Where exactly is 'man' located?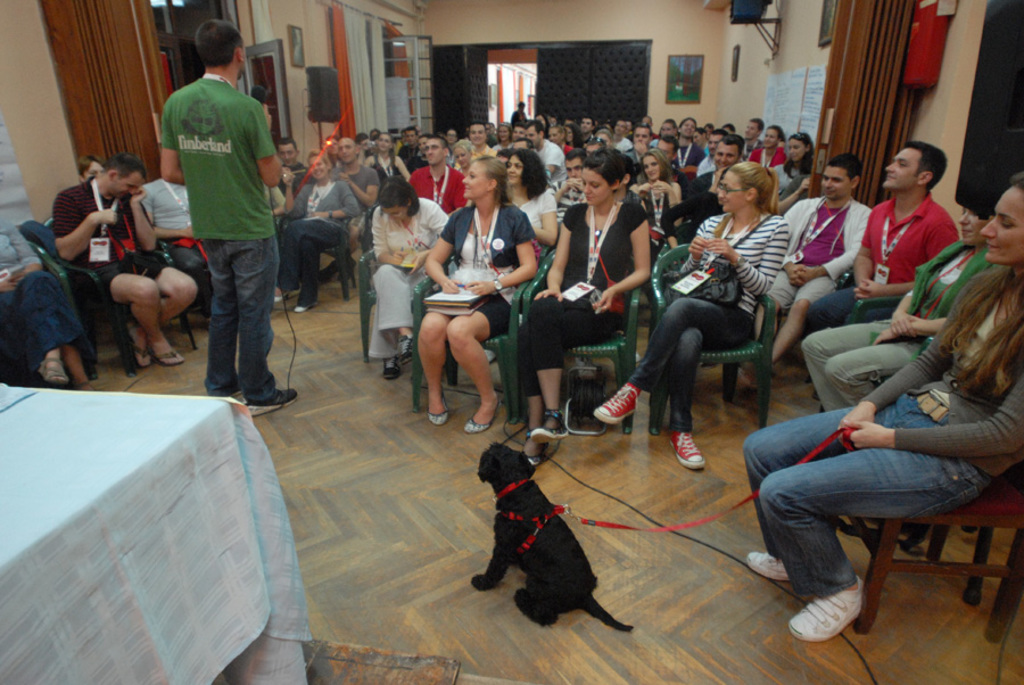
Its bounding box is [551, 148, 588, 224].
